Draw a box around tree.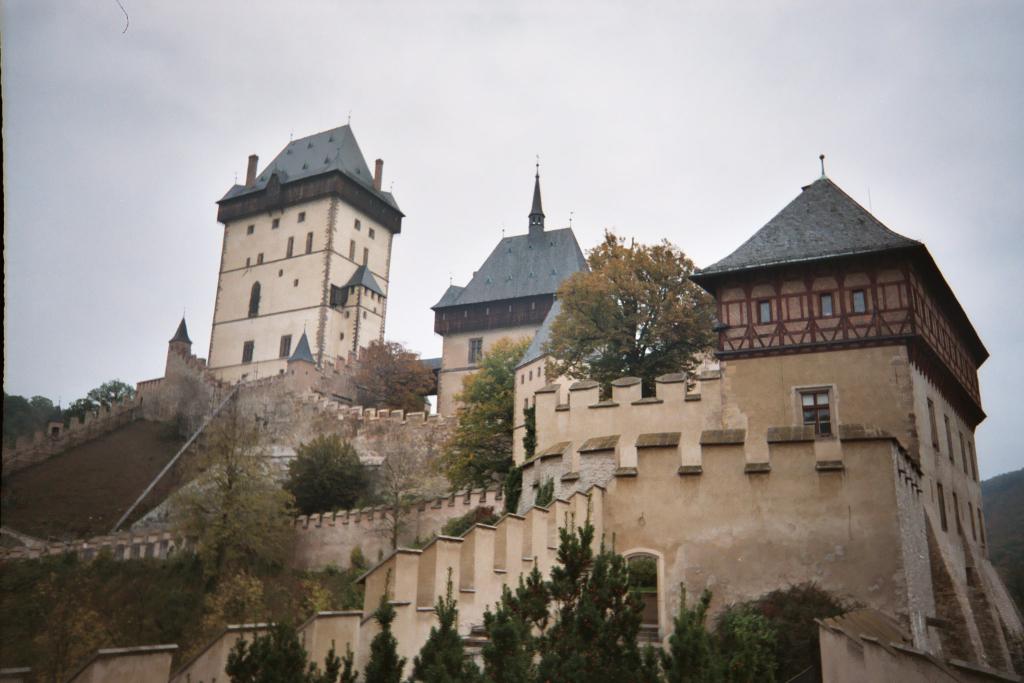
bbox=[425, 330, 530, 490].
